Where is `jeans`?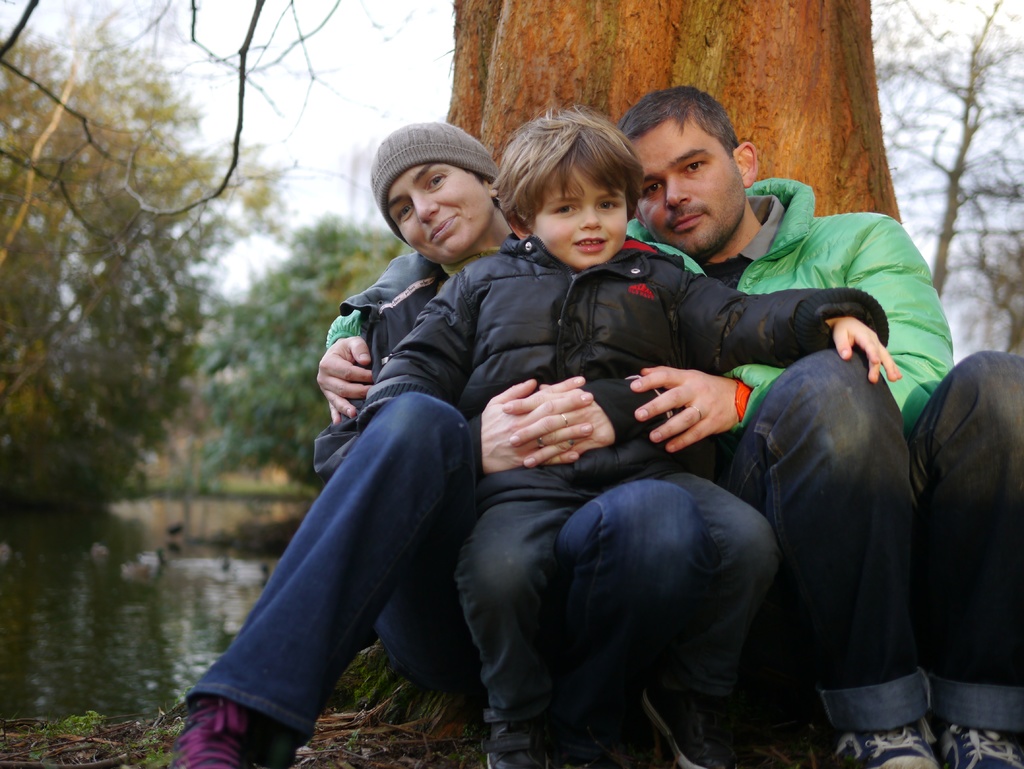
bbox=[175, 395, 469, 741].
